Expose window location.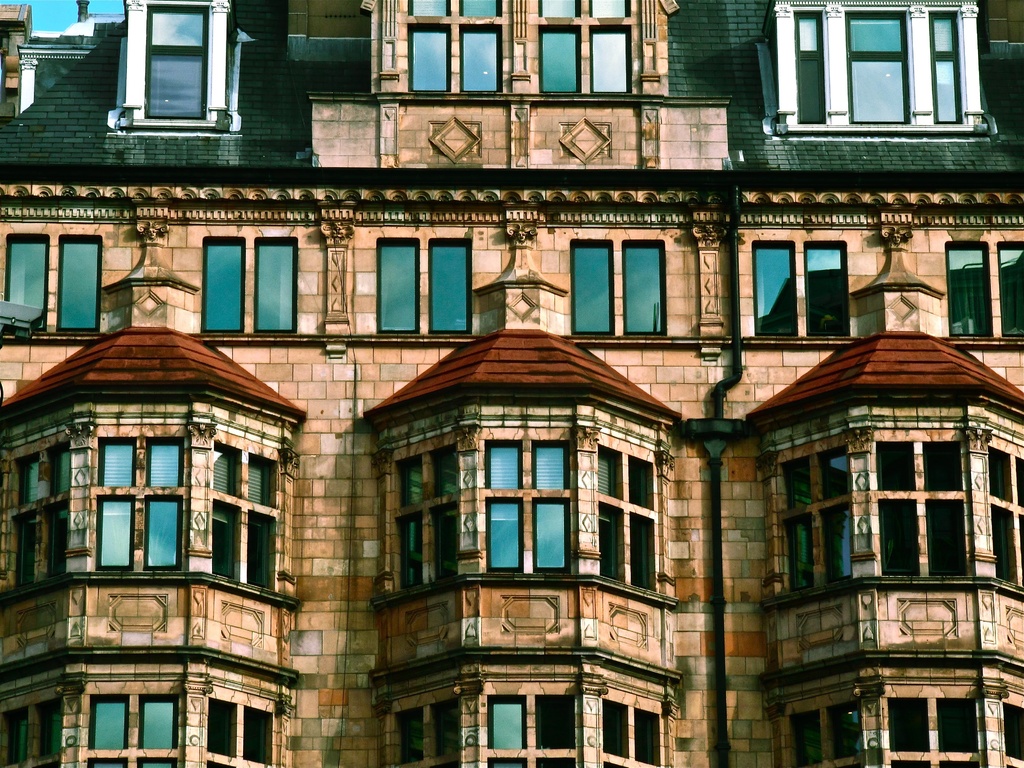
Exposed at crop(536, 441, 573, 490).
